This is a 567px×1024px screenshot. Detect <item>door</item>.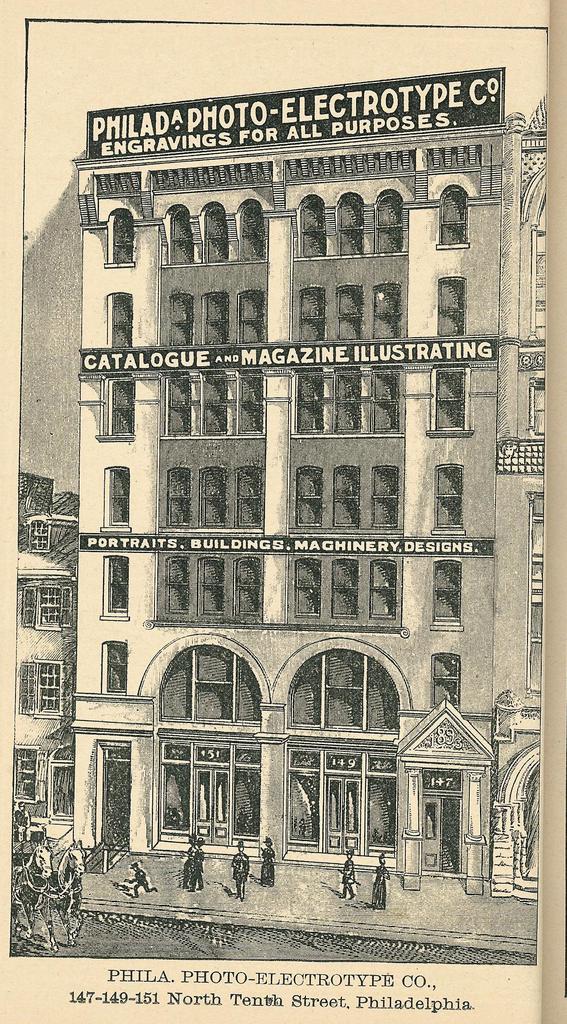
[420,793,459,876].
